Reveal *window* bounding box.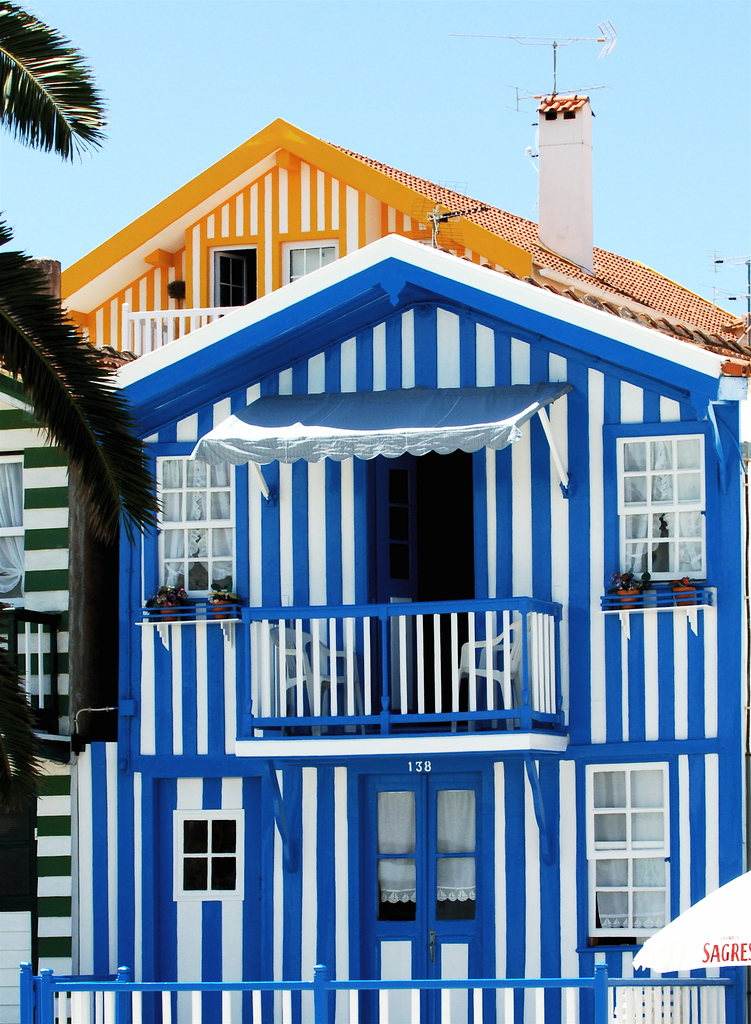
Revealed: bbox(175, 817, 244, 902).
